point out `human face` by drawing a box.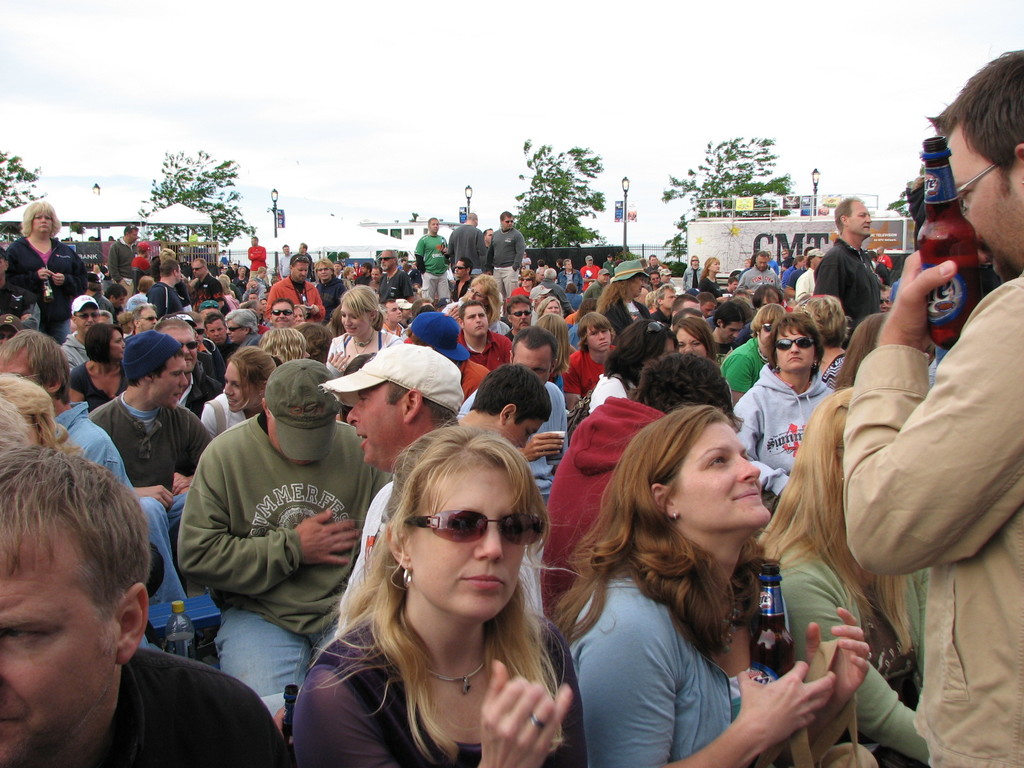
detection(341, 300, 374, 341).
